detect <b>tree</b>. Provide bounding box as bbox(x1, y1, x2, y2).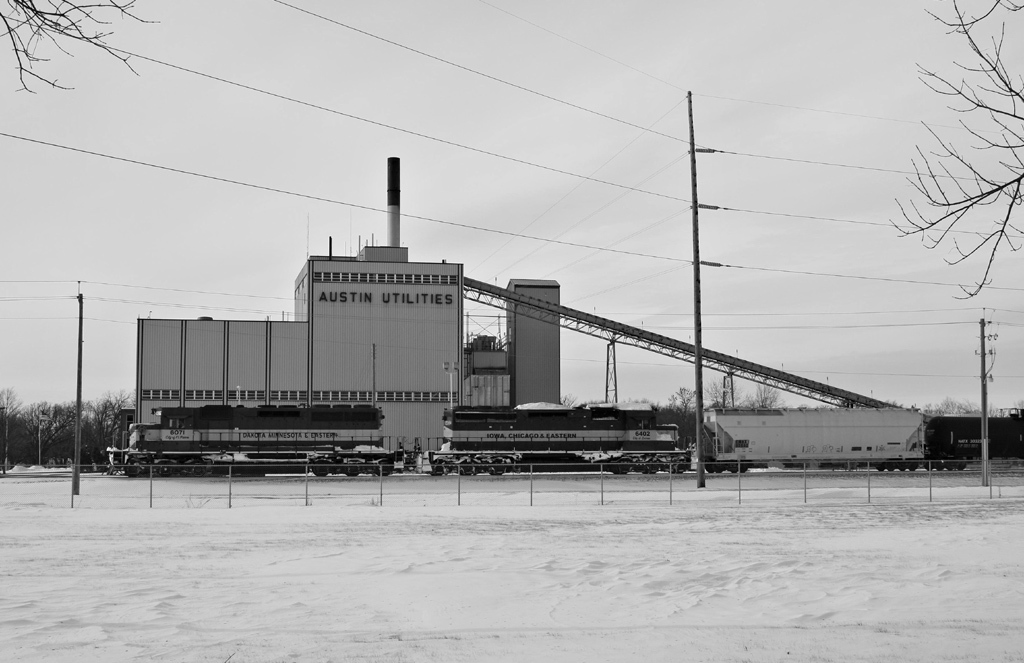
bbox(896, 25, 1012, 366).
